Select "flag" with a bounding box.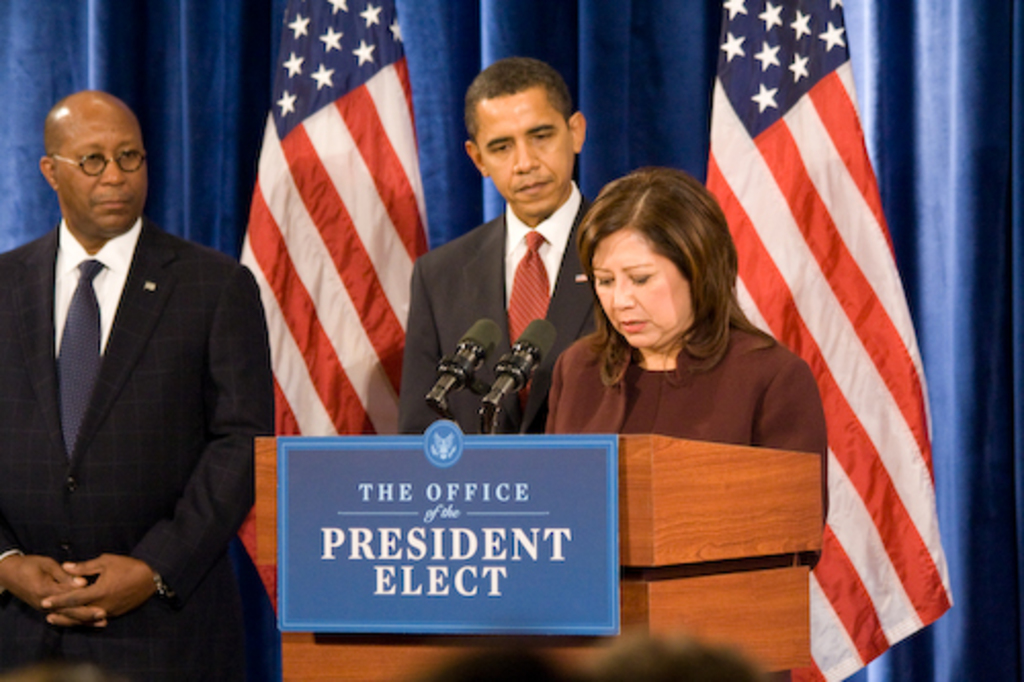
box(698, 0, 954, 680).
